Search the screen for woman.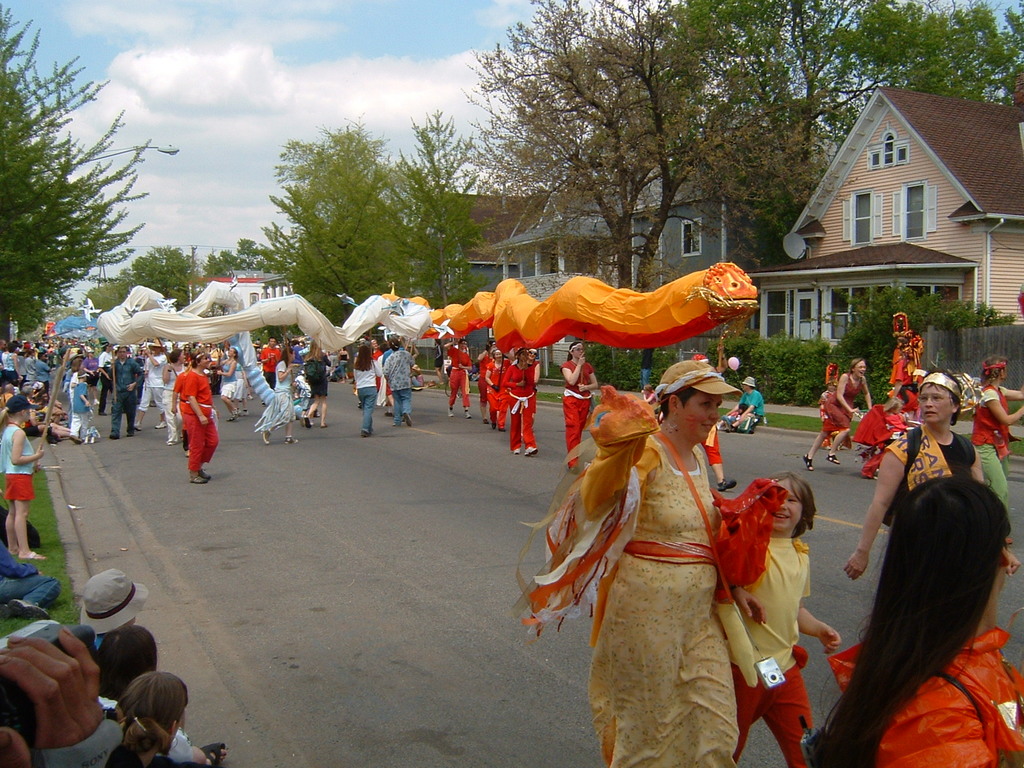
Found at [x1=184, y1=342, x2=227, y2=486].
